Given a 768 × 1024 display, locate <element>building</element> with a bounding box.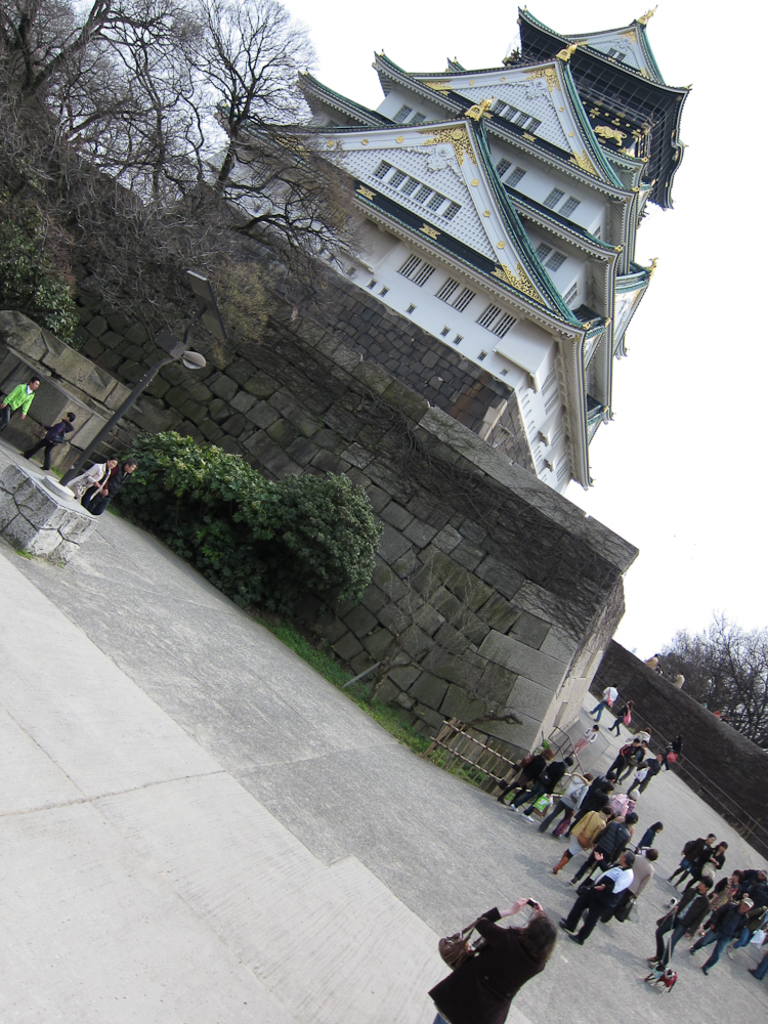
Located: locate(174, 2, 693, 493).
